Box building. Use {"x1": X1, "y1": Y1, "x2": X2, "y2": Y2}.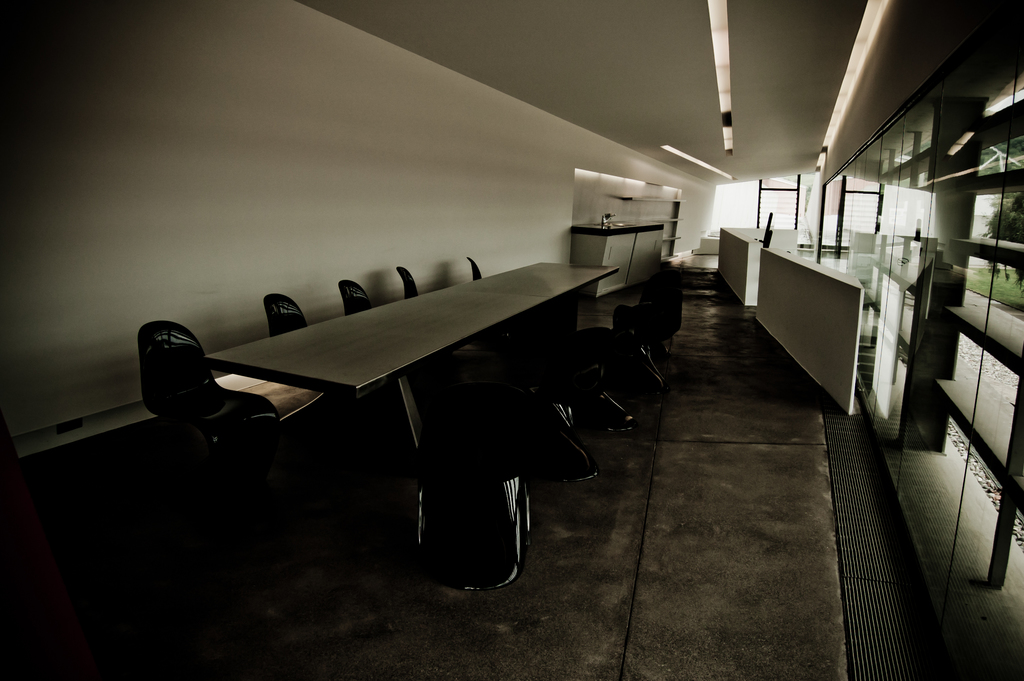
{"x1": 0, "y1": 0, "x2": 1023, "y2": 680}.
